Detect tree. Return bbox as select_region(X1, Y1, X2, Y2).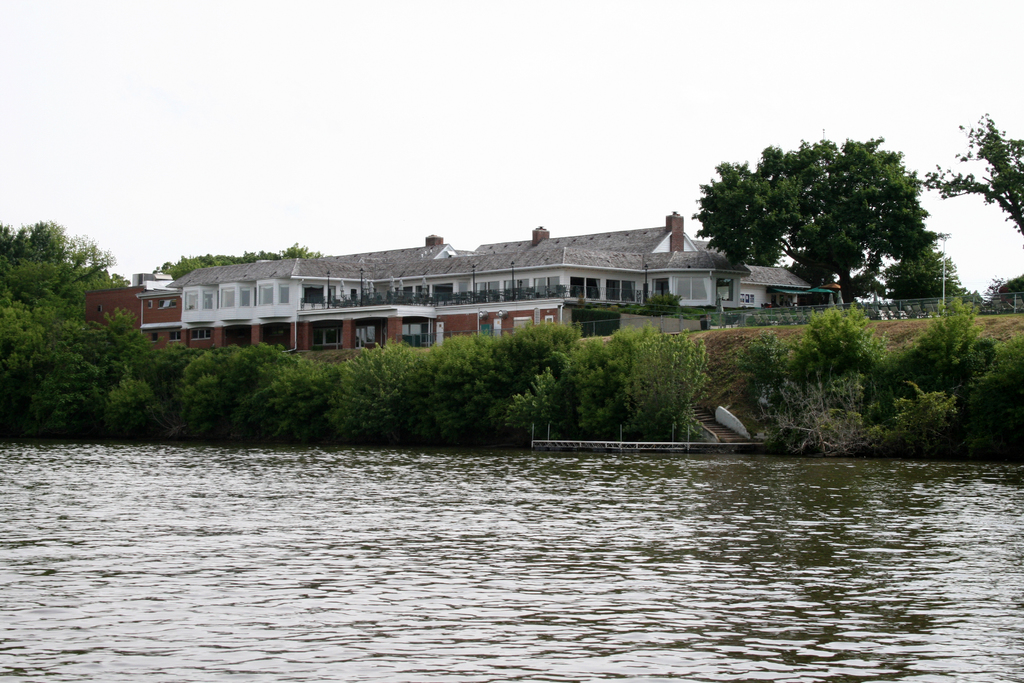
select_region(691, 126, 954, 311).
